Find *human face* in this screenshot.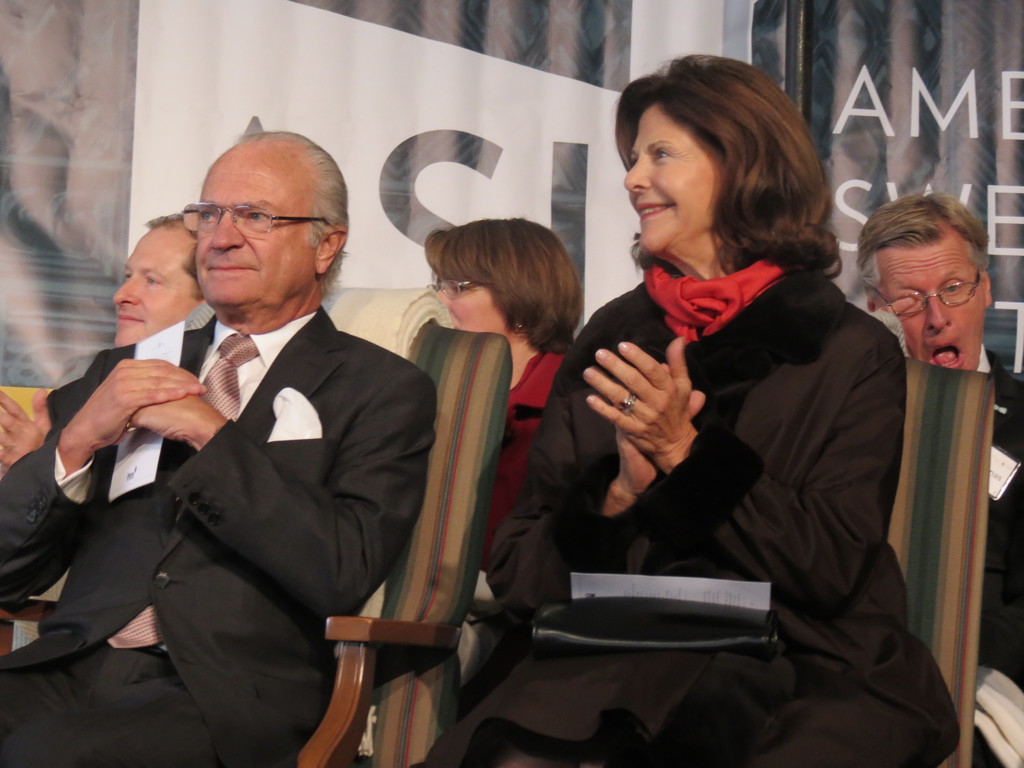
The bounding box for *human face* is [left=881, top=225, right=985, bottom=368].
